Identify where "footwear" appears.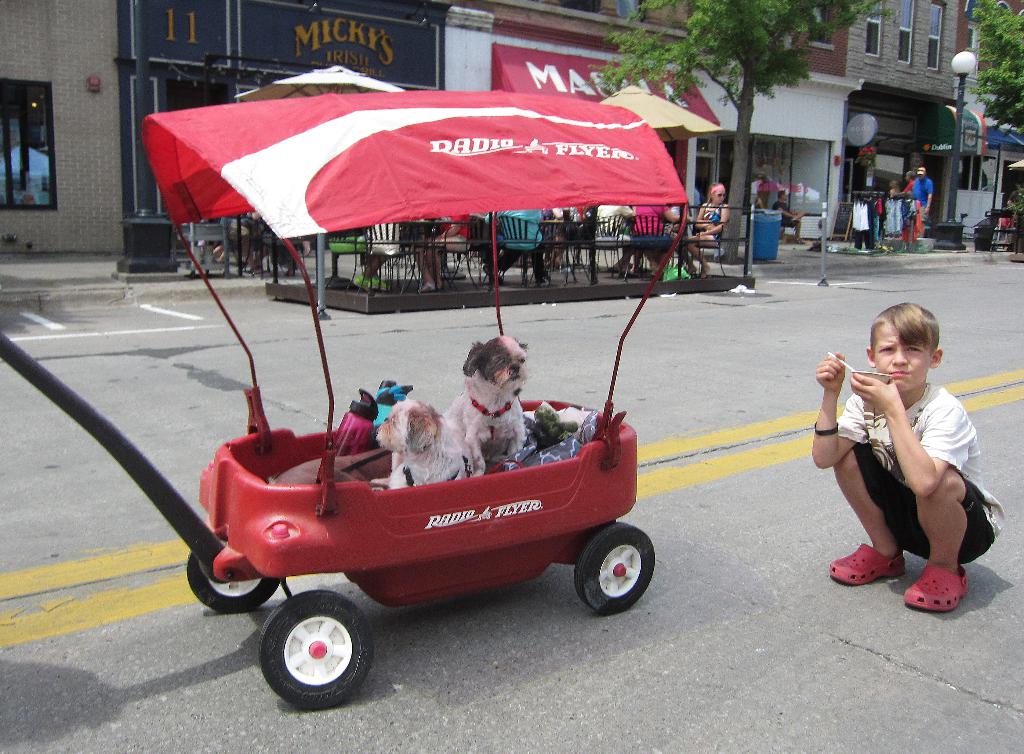
Appears at (x1=797, y1=238, x2=804, y2=244).
